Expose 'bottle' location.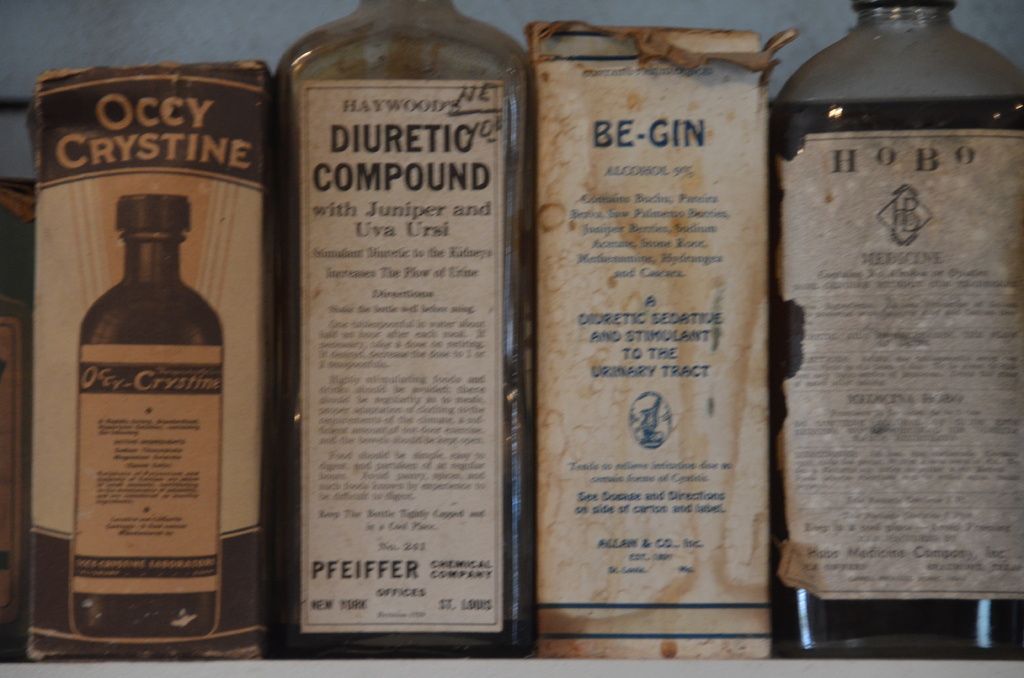
Exposed at region(67, 194, 223, 644).
